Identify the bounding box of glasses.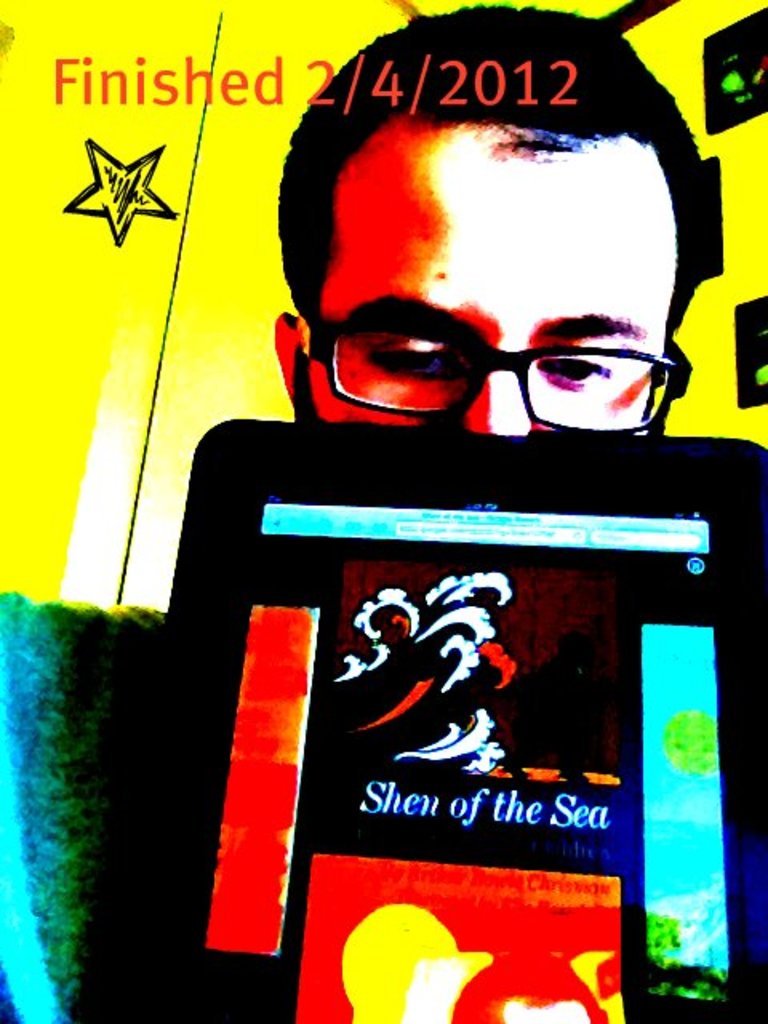
box(285, 299, 686, 434).
